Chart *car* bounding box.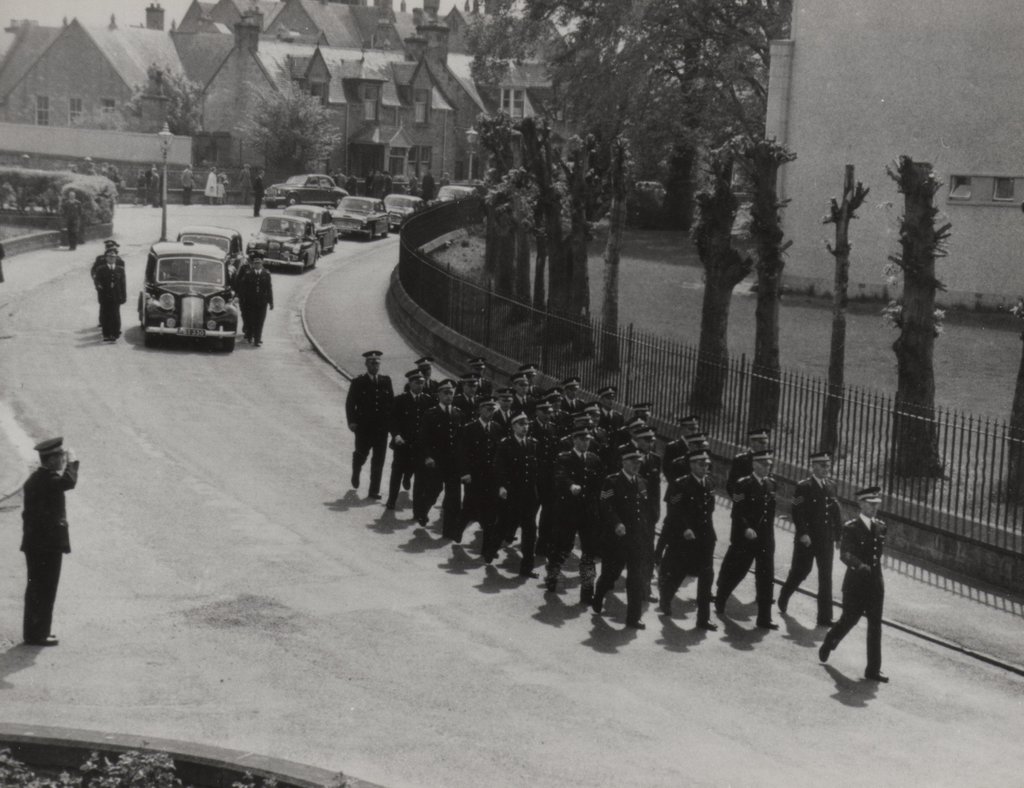
Charted: box(431, 184, 479, 200).
